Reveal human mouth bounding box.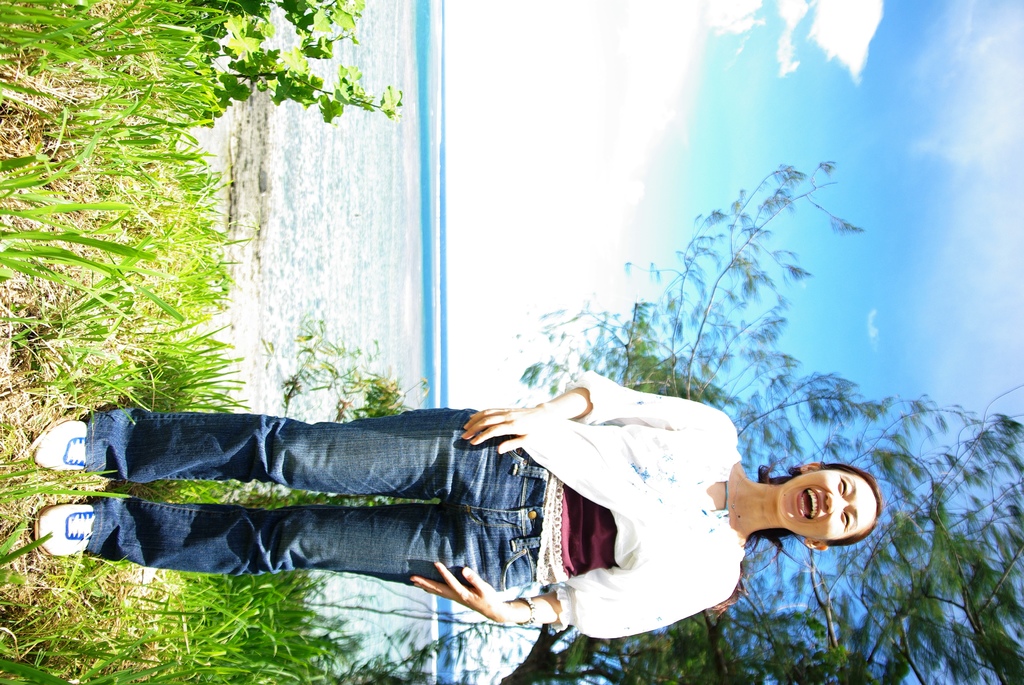
Revealed: 795 488 821 523.
